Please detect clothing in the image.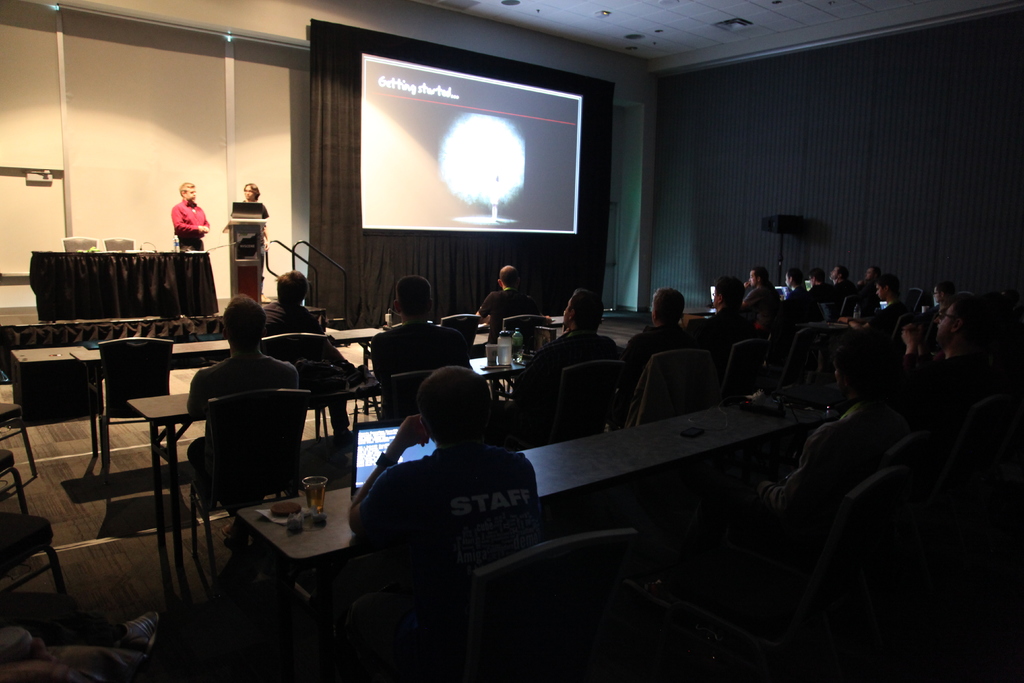
<box>171,197,212,249</box>.
